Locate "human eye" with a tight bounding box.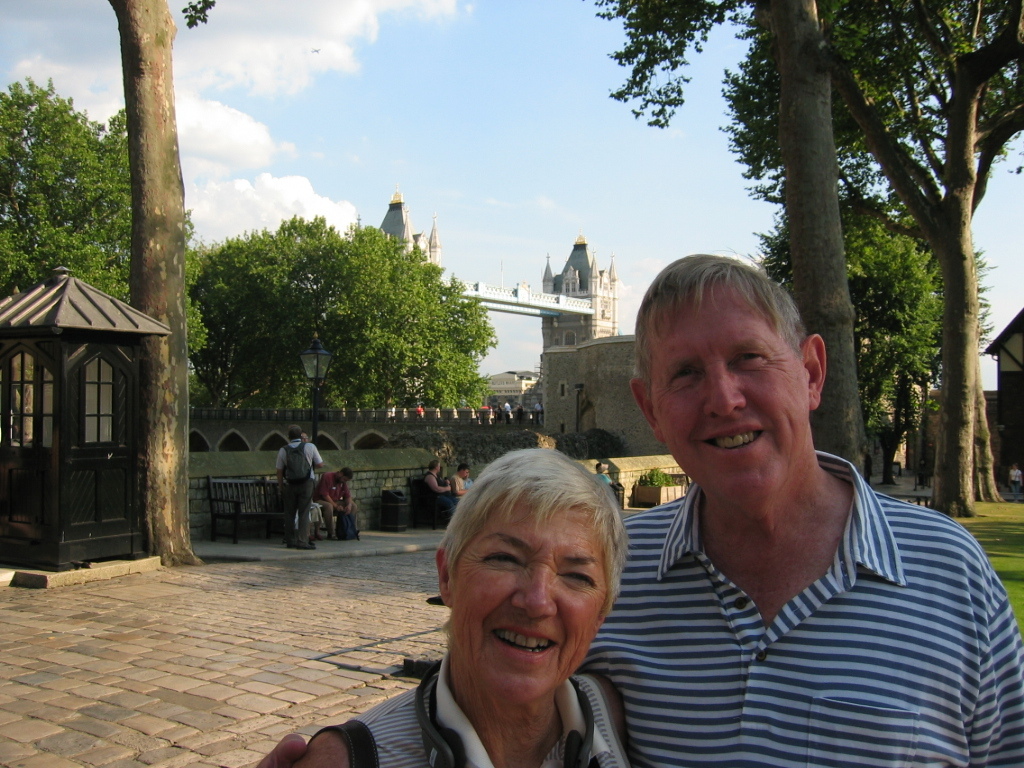
l=479, t=545, r=530, b=573.
